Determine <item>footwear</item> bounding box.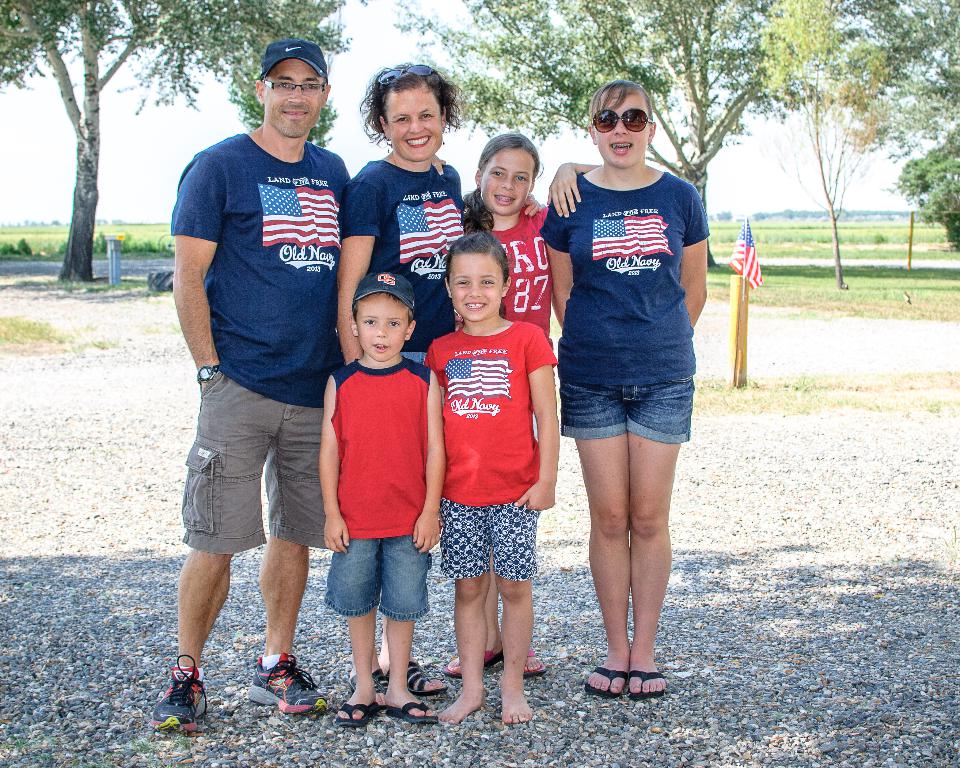
Determined: crop(145, 652, 212, 731).
